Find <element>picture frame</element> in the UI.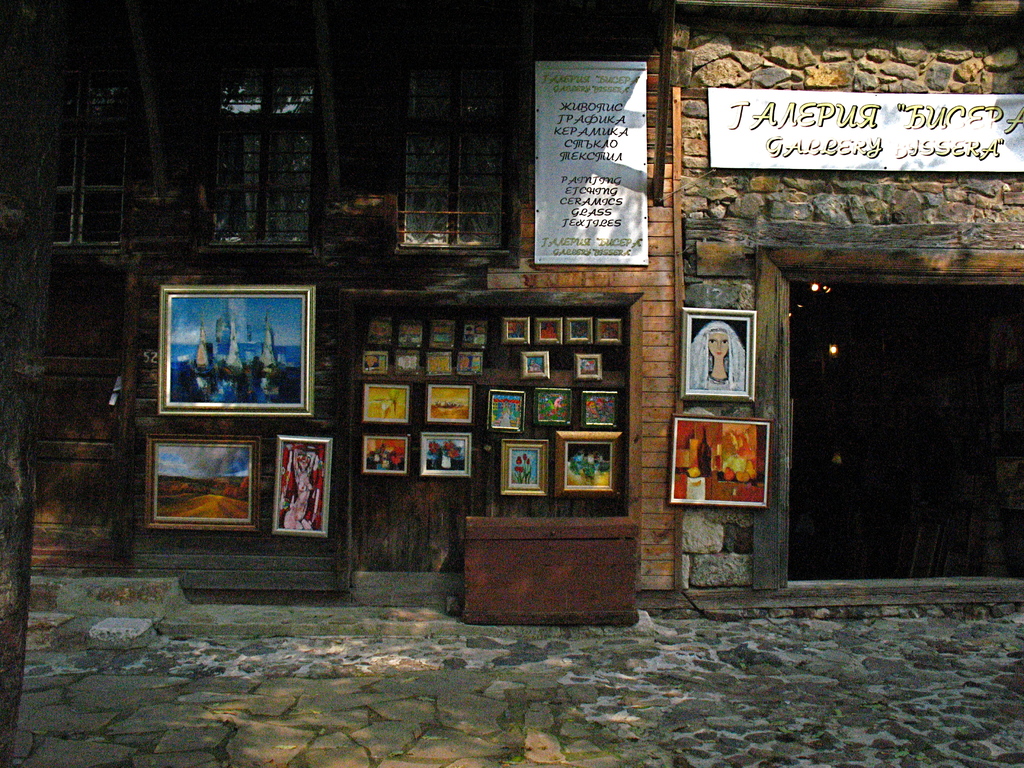
UI element at <box>593,314,625,348</box>.
